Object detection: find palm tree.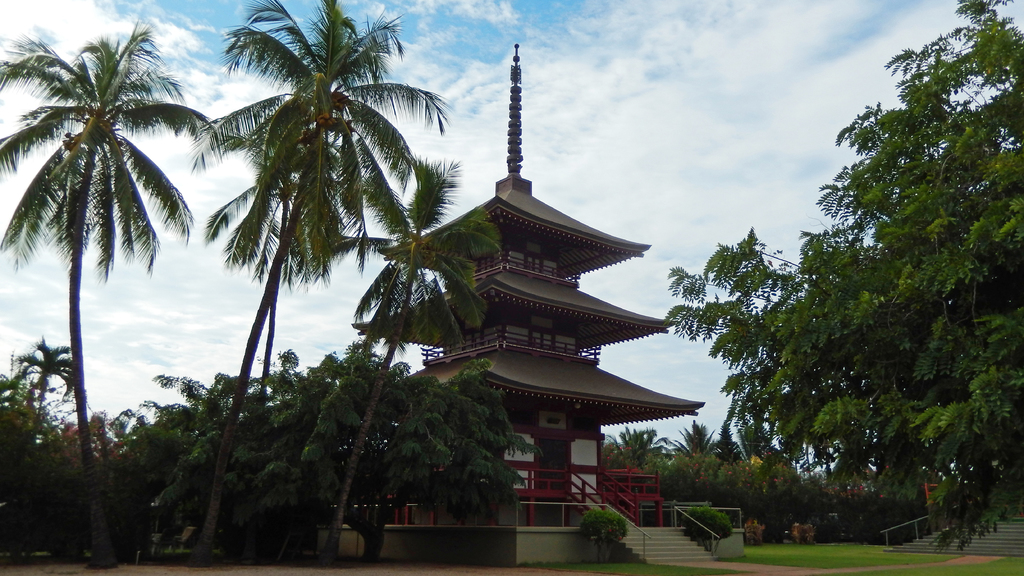
[228, 368, 330, 486].
